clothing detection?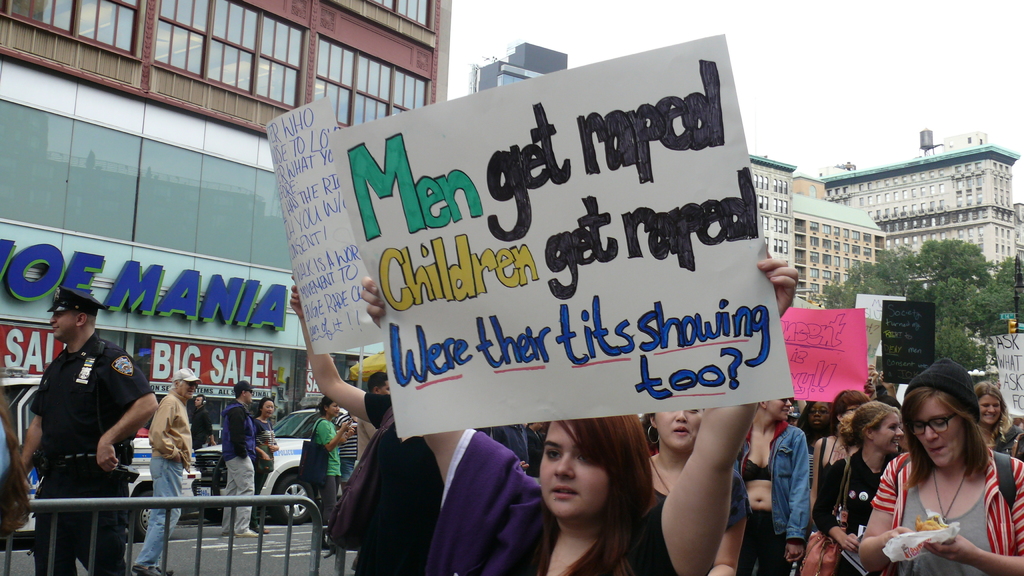
select_region(866, 454, 1023, 575)
